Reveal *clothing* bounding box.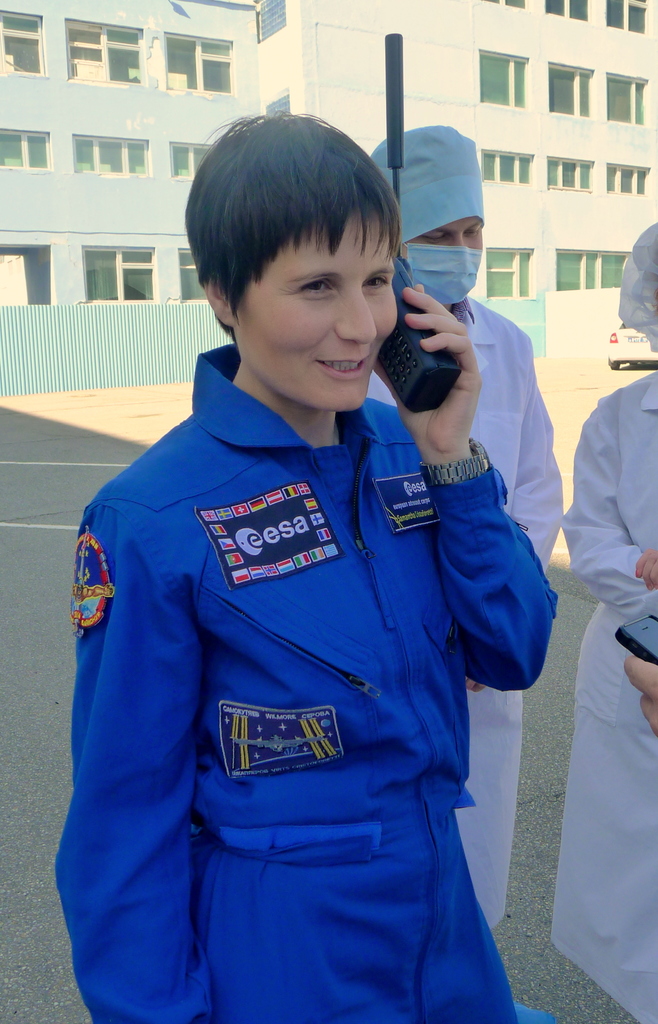
Revealed: [560,217,657,1023].
